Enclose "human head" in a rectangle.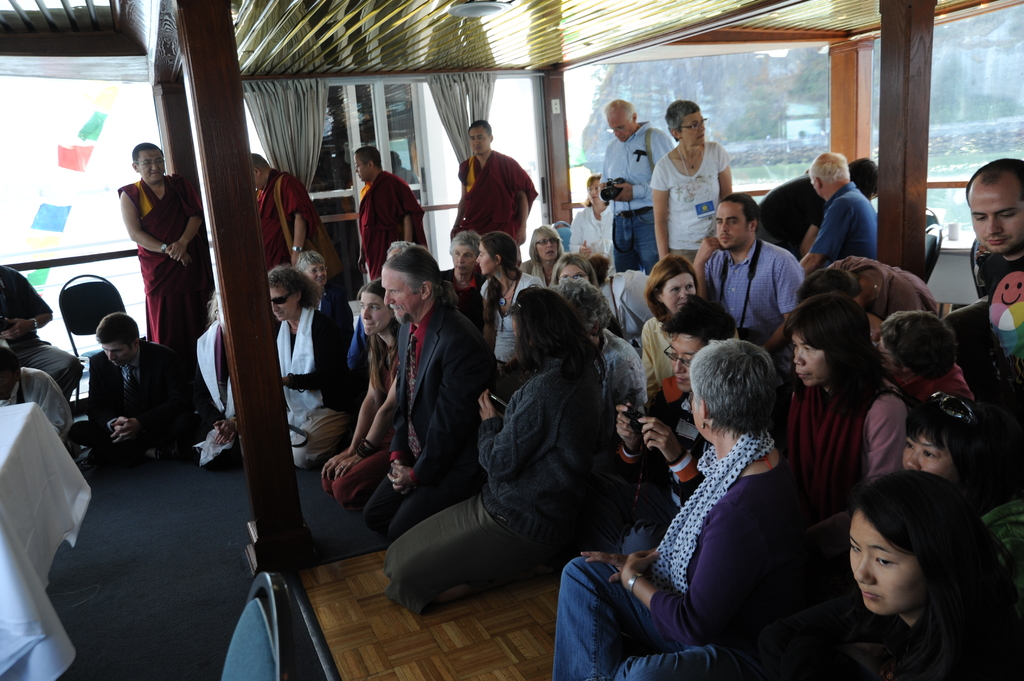
[958,153,1023,255].
